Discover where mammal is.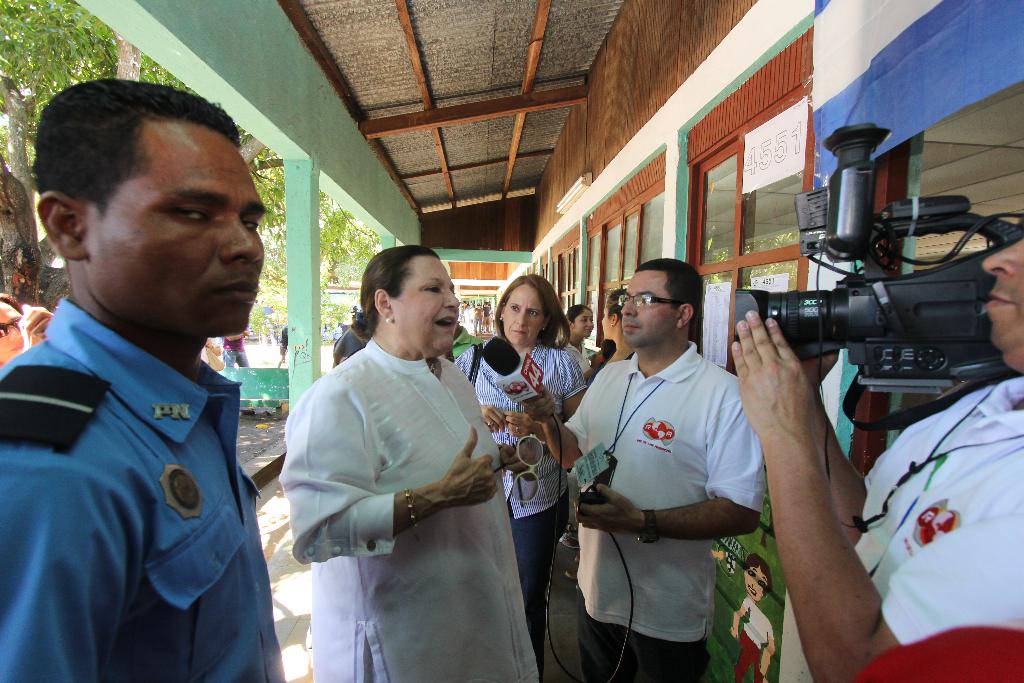
Discovered at 566/301/598/377.
